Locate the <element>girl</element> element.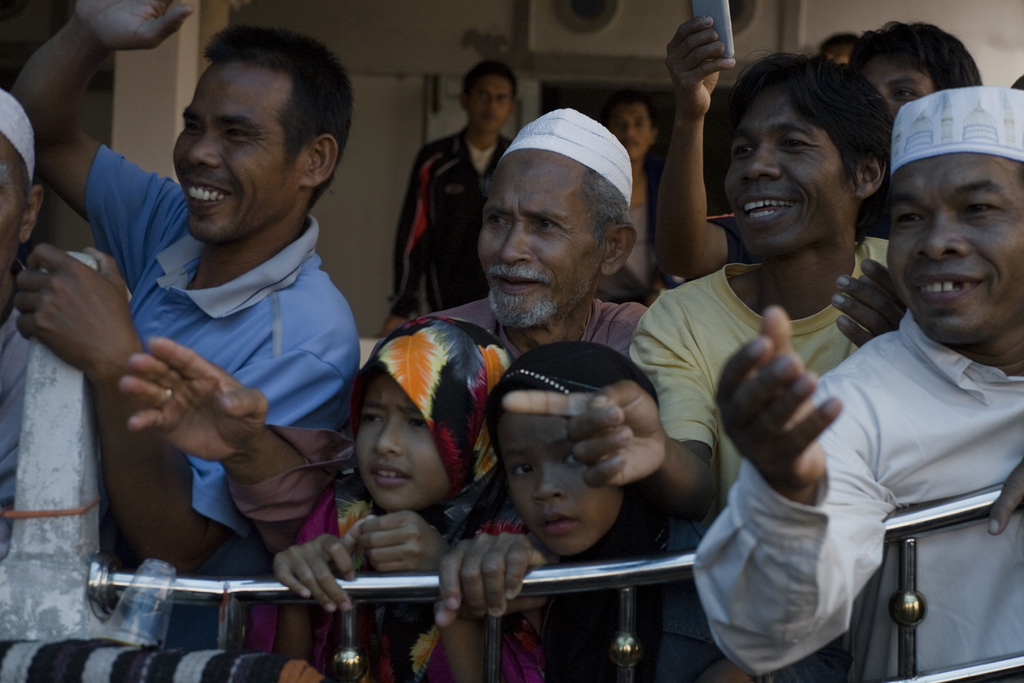
Element bbox: 439:339:659:682.
